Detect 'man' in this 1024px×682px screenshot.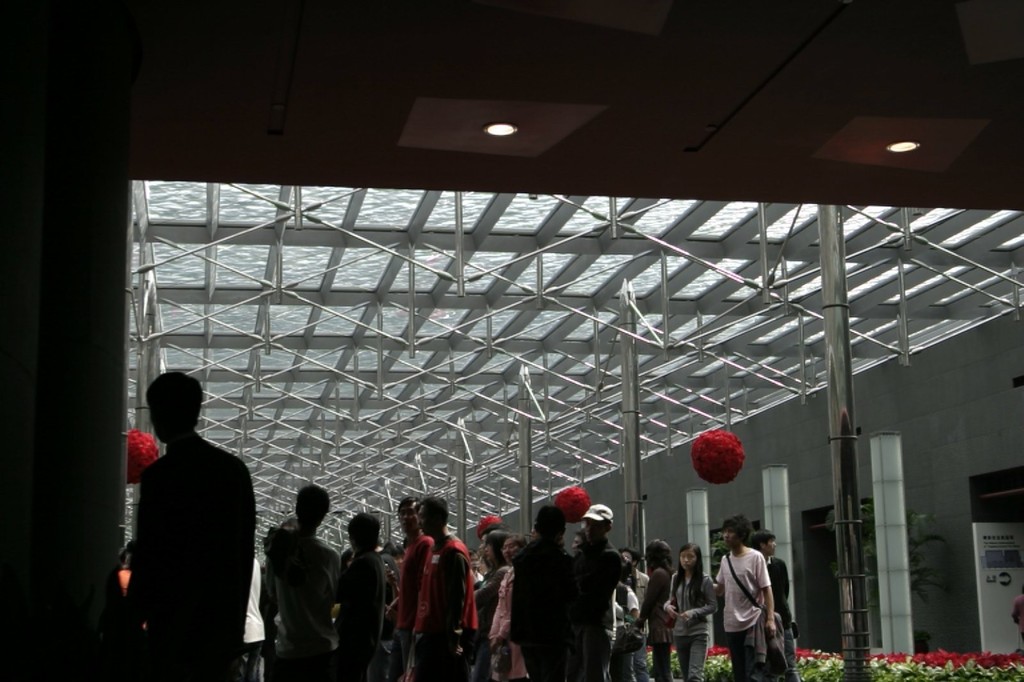
Detection: (514, 505, 576, 681).
